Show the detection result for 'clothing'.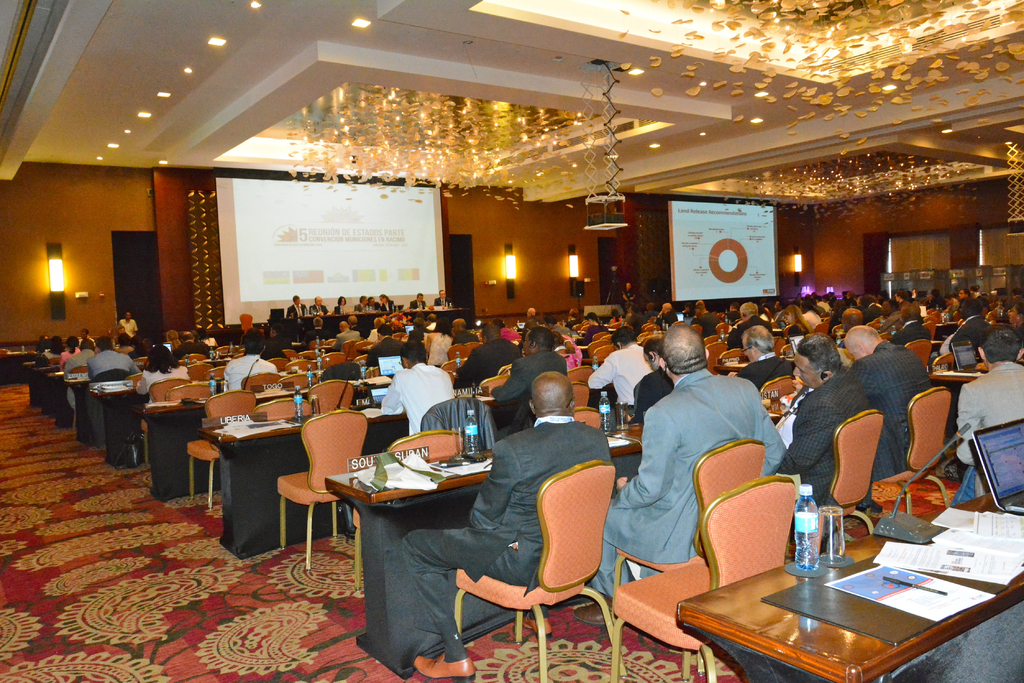
box(413, 298, 428, 310).
